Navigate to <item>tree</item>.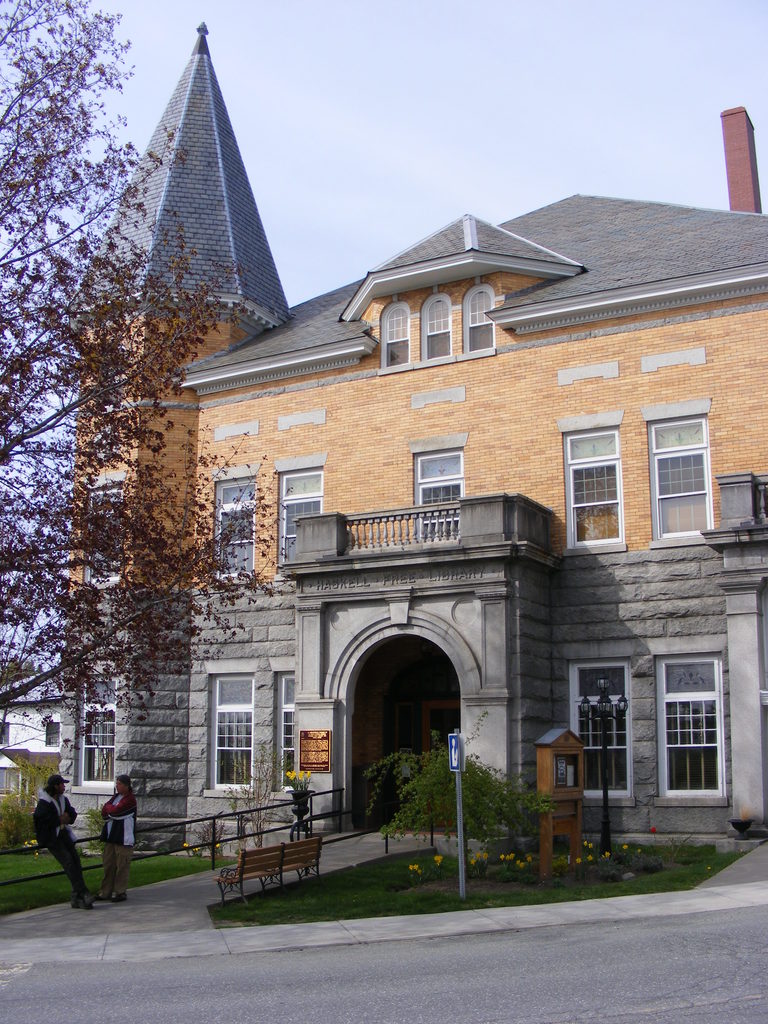
Navigation target: (left=0, top=0, right=300, bottom=736).
